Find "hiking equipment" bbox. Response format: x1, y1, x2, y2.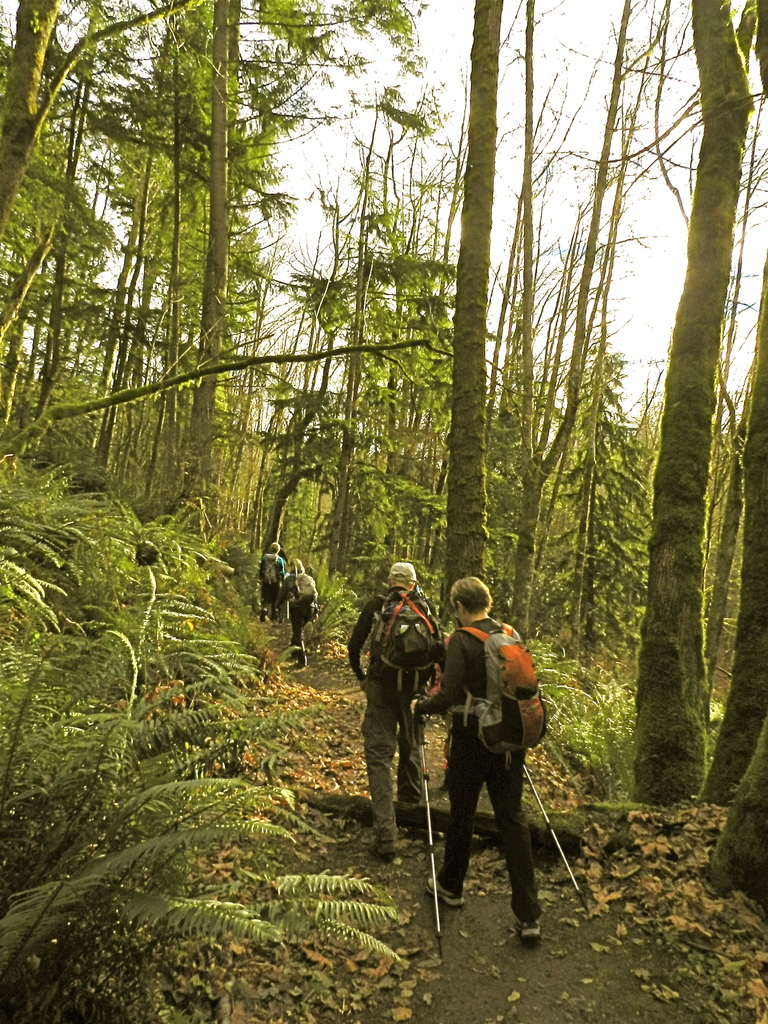
366, 580, 455, 717.
